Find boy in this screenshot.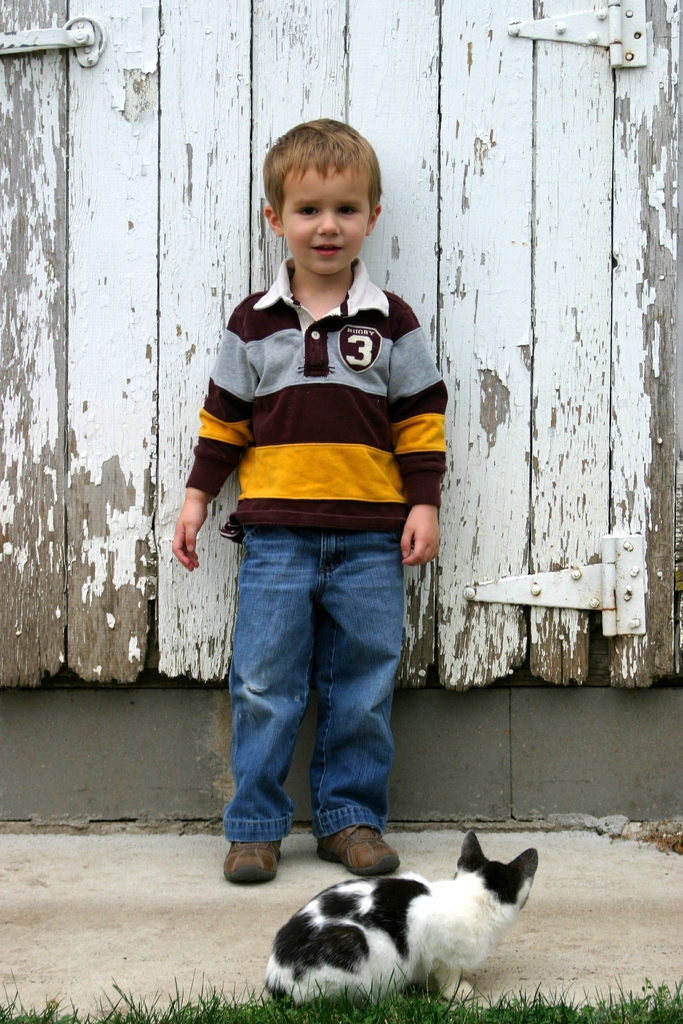
The bounding box for boy is BBox(166, 114, 455, 882).
